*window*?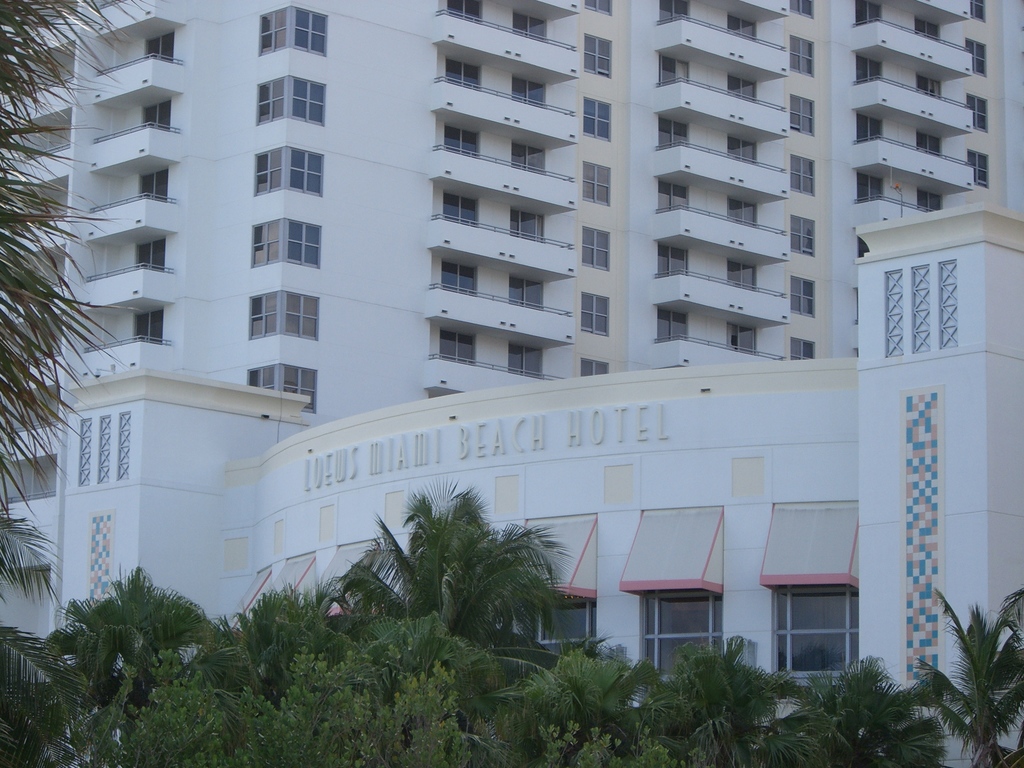
[x1=136, y1=308, x2=161, y2=340]
